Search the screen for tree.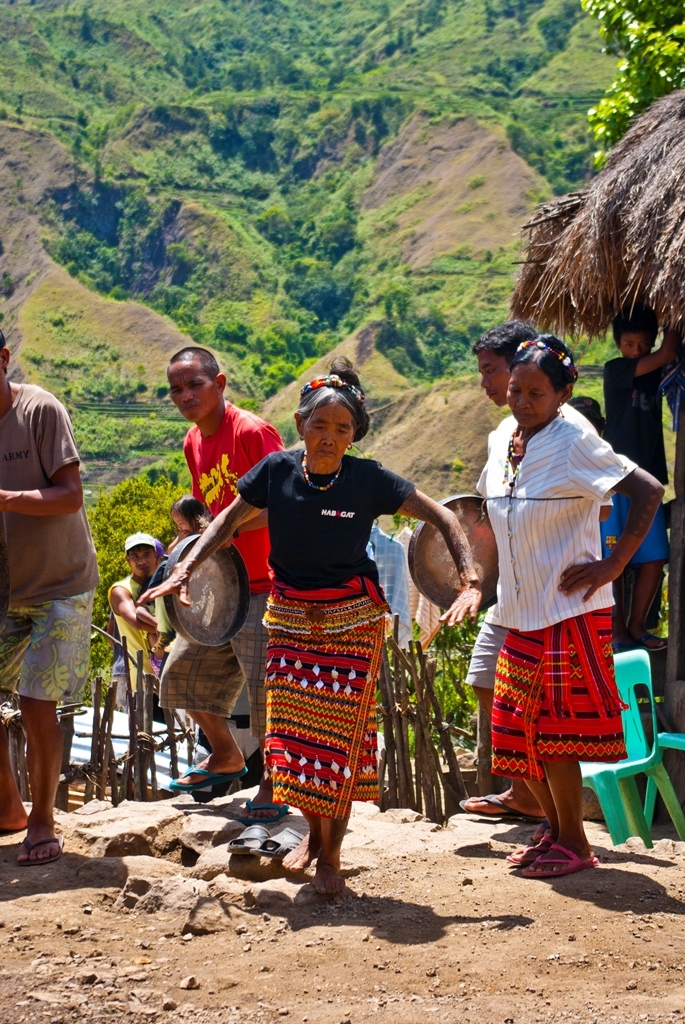
Found at x1=84, y1=452, x2=201, y2=695.
